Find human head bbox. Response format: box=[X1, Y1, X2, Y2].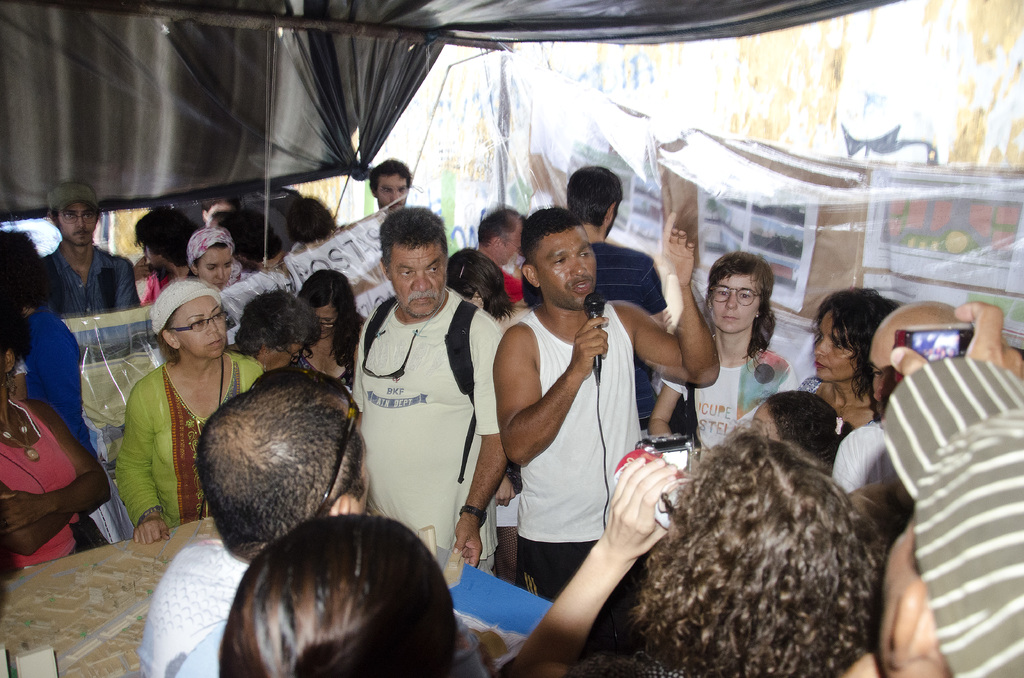
box=[0, 307, 28, 391].
